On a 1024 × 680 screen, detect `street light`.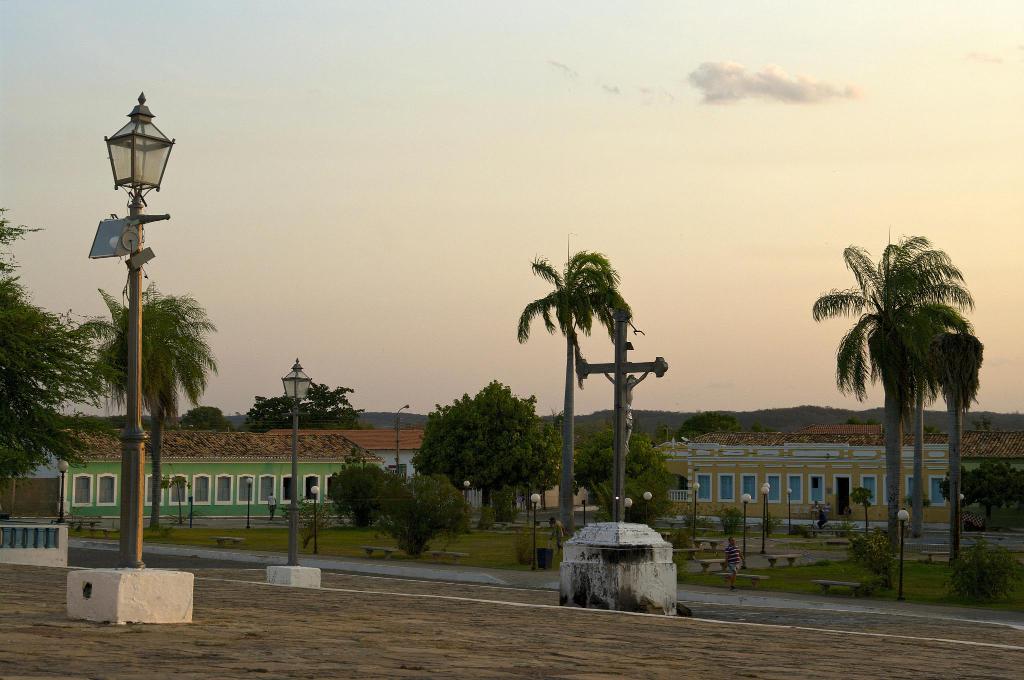
[692,484,700,537].
